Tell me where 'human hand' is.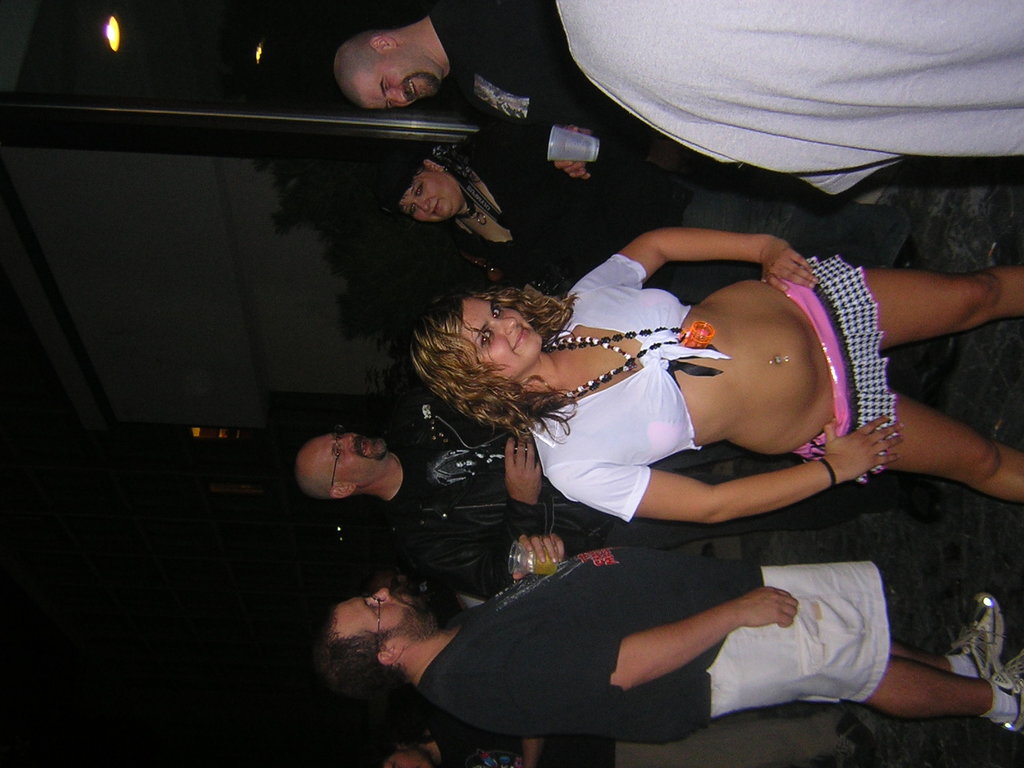
'human hand' is at [552, 126, 593, 184].
